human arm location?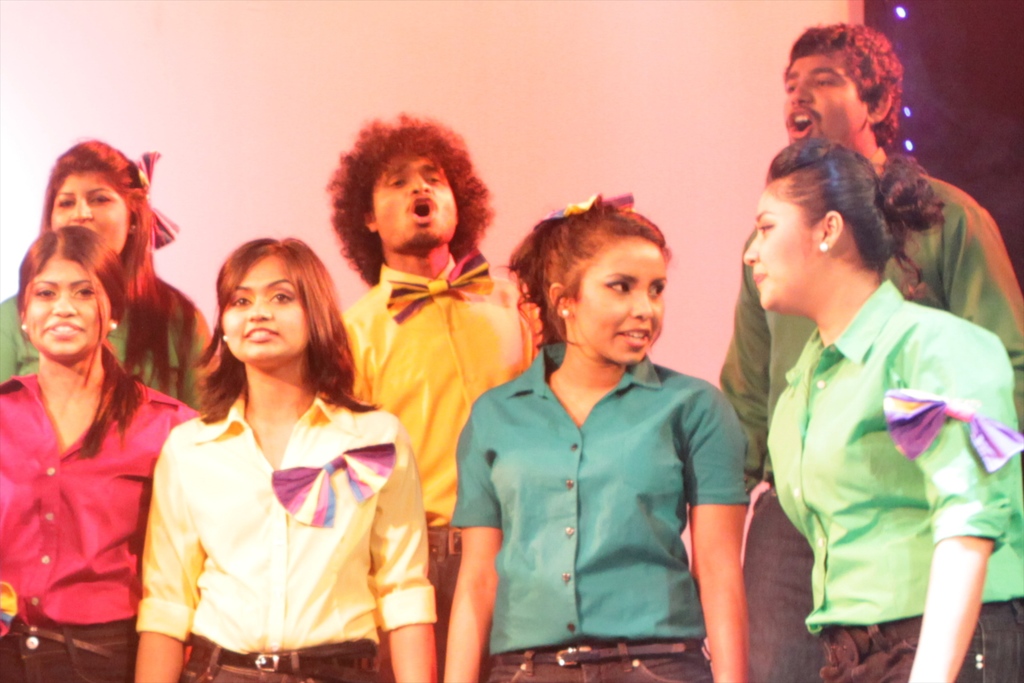
432:403:509:682
